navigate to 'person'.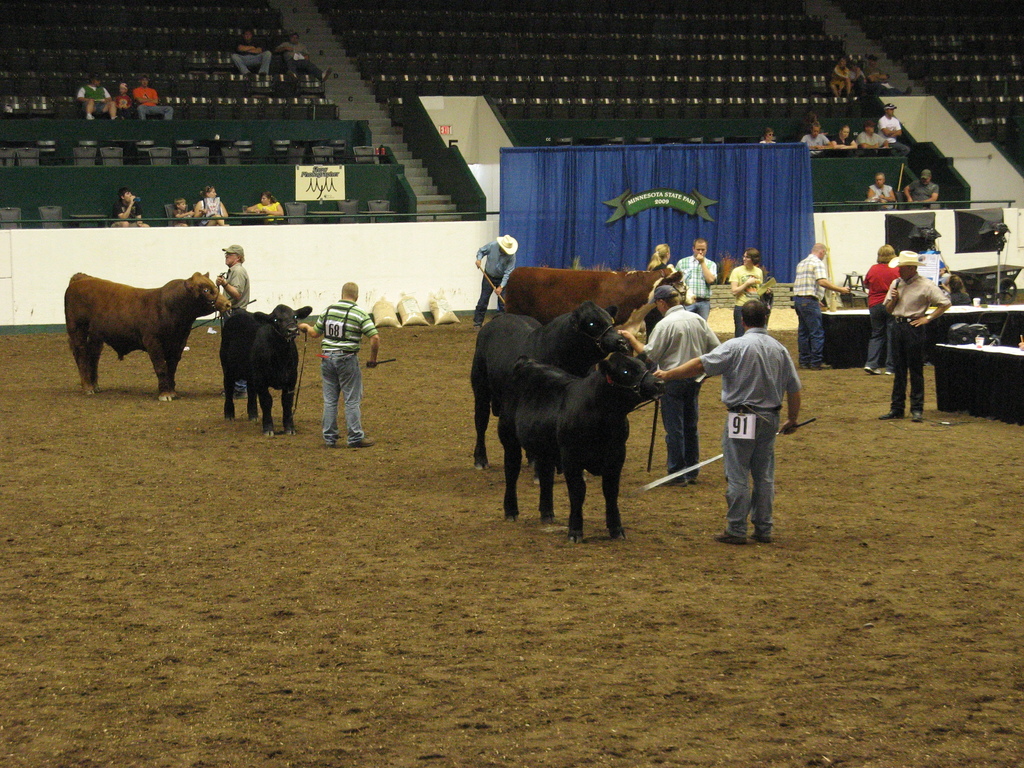
Navigation target: 674/240/717/338.
